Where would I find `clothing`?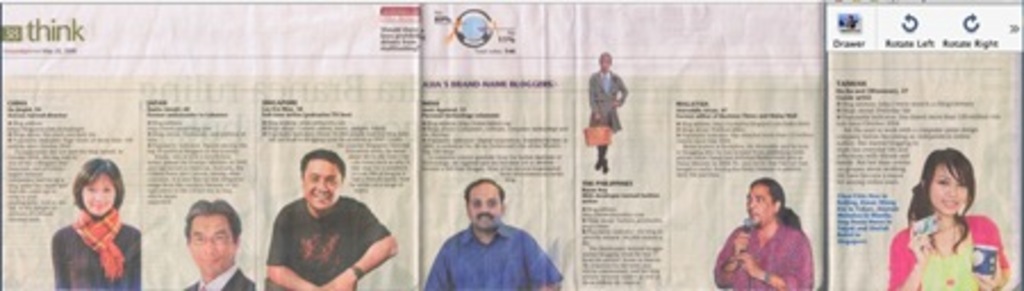
At pyautogui.locateOnScreen(715, 218, 812, 289).
